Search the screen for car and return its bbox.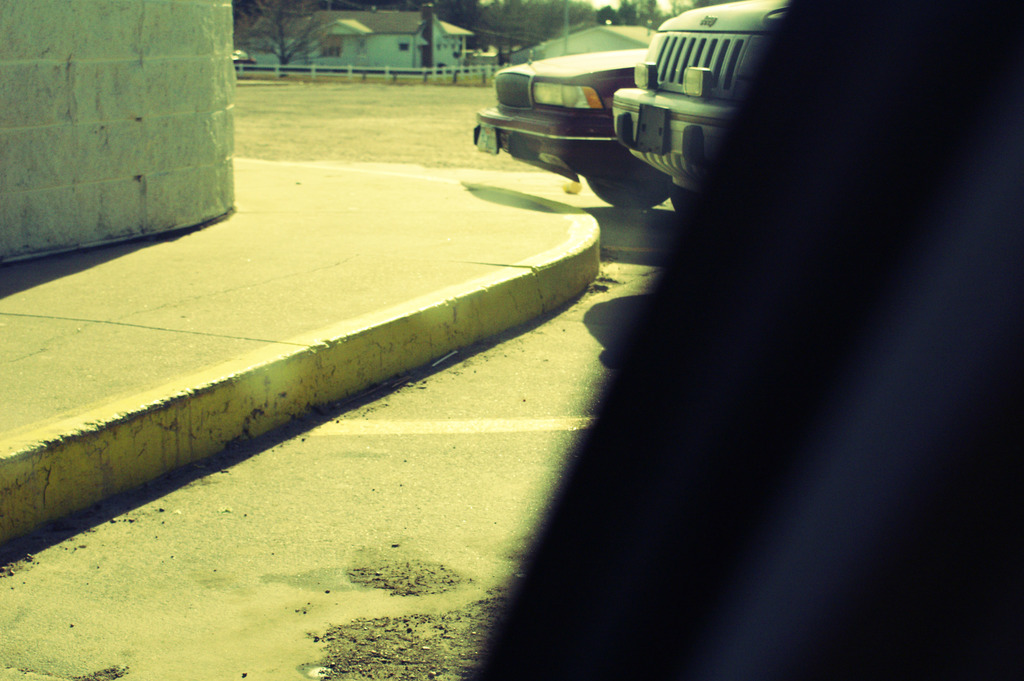
Found: pyautogui.locateOnScreen(618, 0, 800, 211).
